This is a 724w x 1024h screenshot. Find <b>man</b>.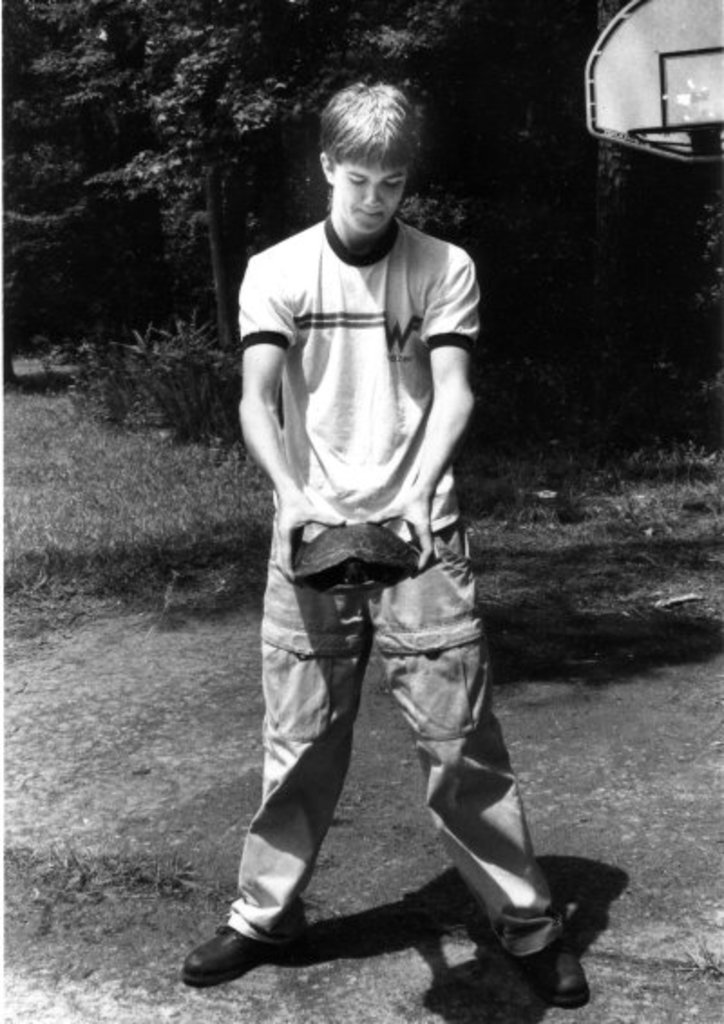
Bounding box: x1=208 y1=89 x2=568 y2=986.
